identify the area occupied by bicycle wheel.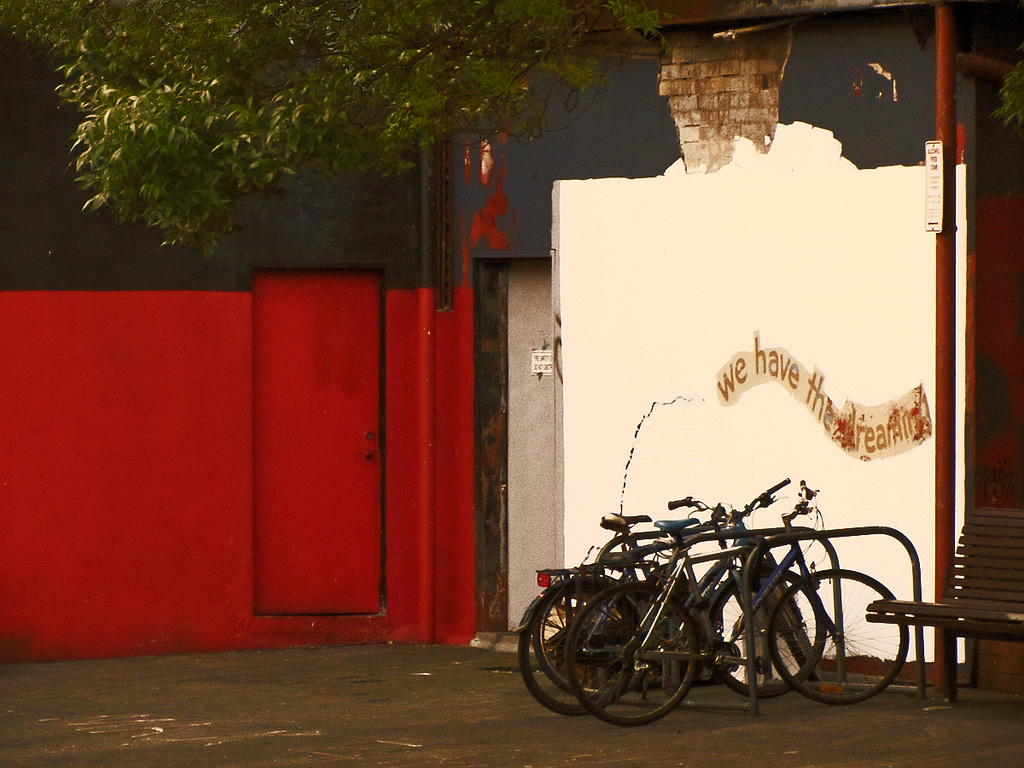
Area: 771, 561, 906, 703.
